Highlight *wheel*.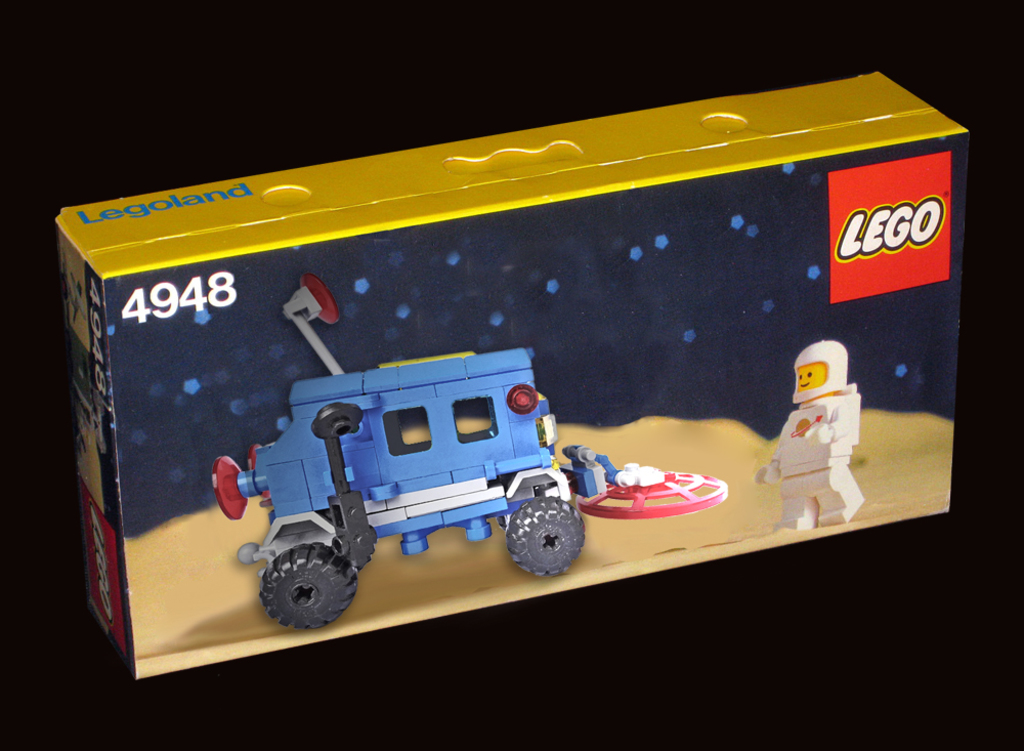
Highlighted region: (500,500,594,581).
